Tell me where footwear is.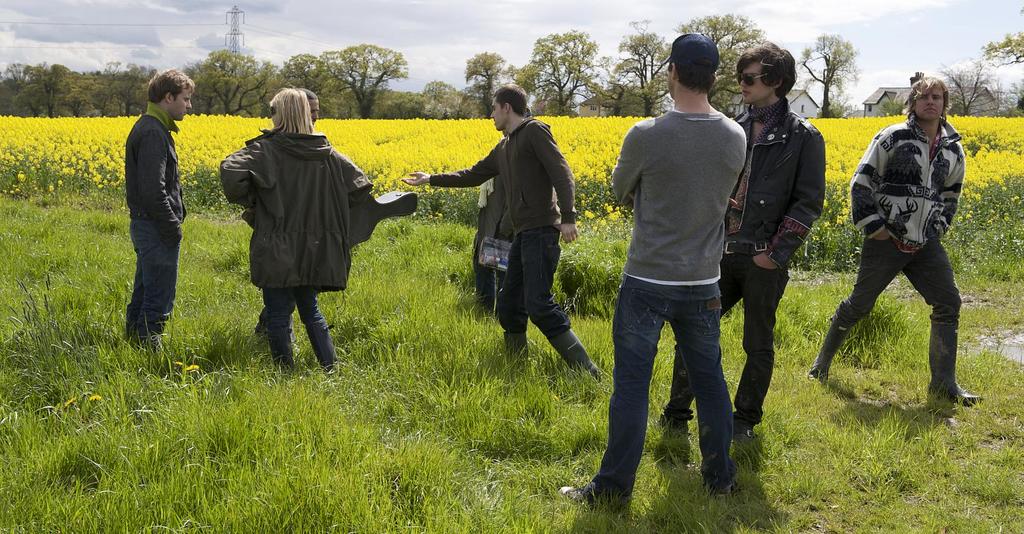
footwear is at [left=808, top=357, right=829, bottom=386].
